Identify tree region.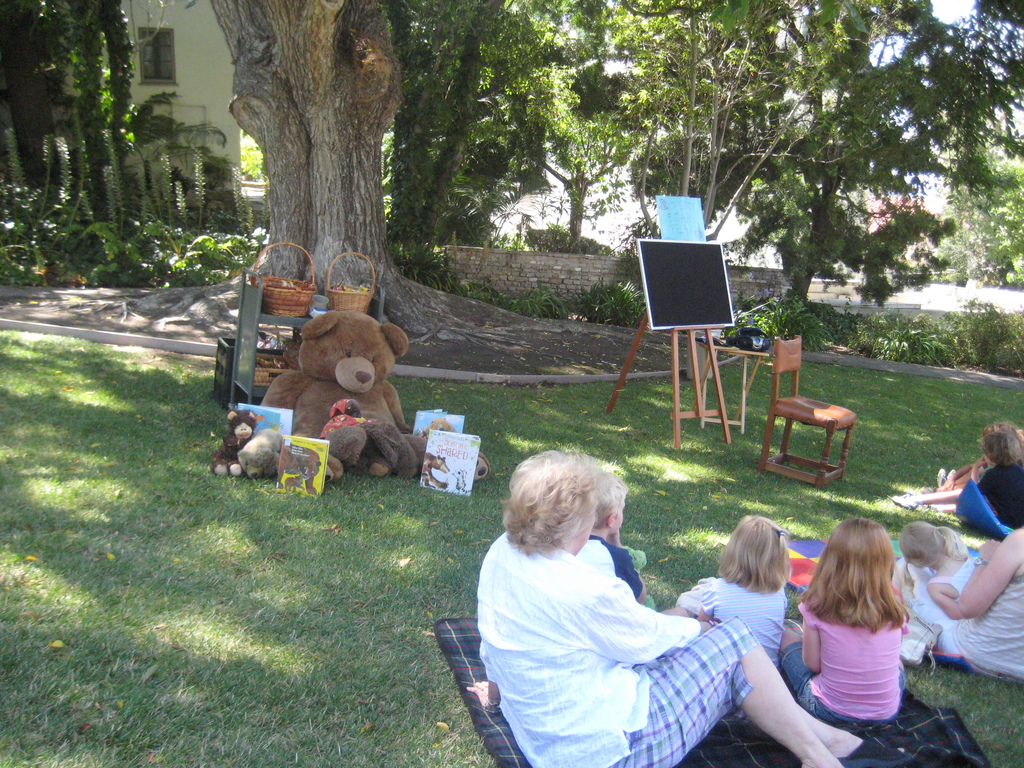
Region: [x1=0, y1=0, x2=257, y2=294].
